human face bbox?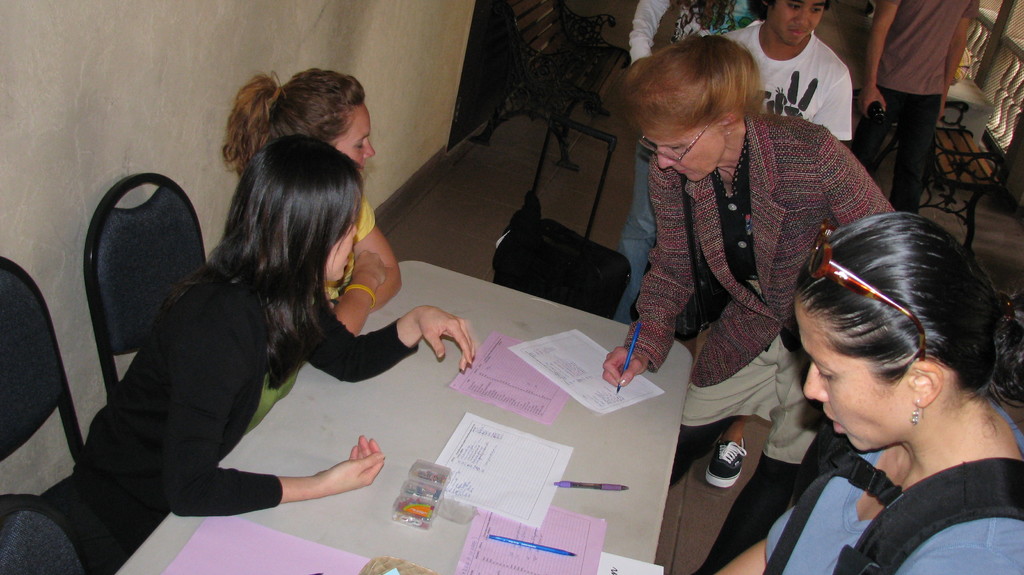
[x1=332, y1=103, x2=375, y2=172]
